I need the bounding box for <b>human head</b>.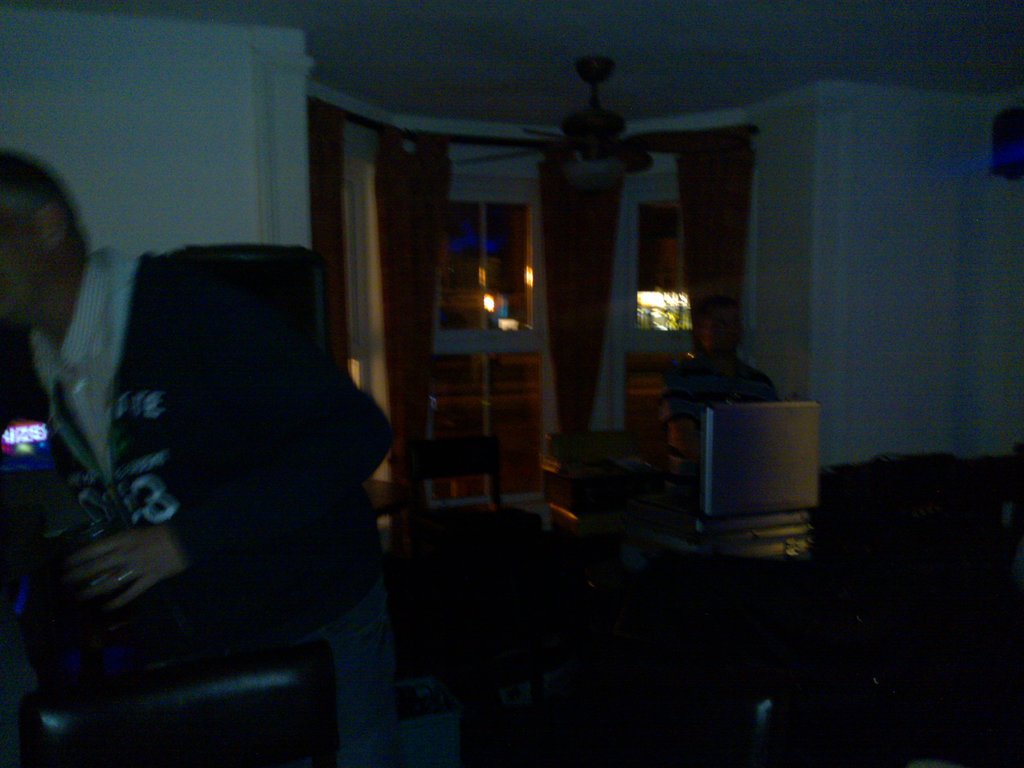
Here it is: 692 299 744 356.
